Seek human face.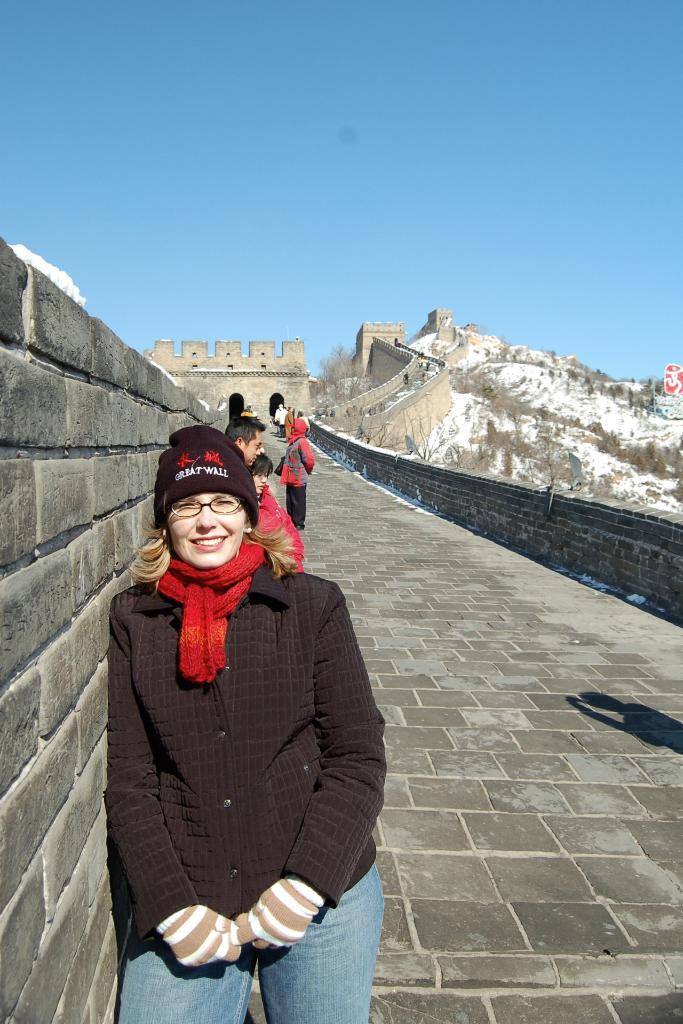
<region>161, 474, 259, 557</region>.
